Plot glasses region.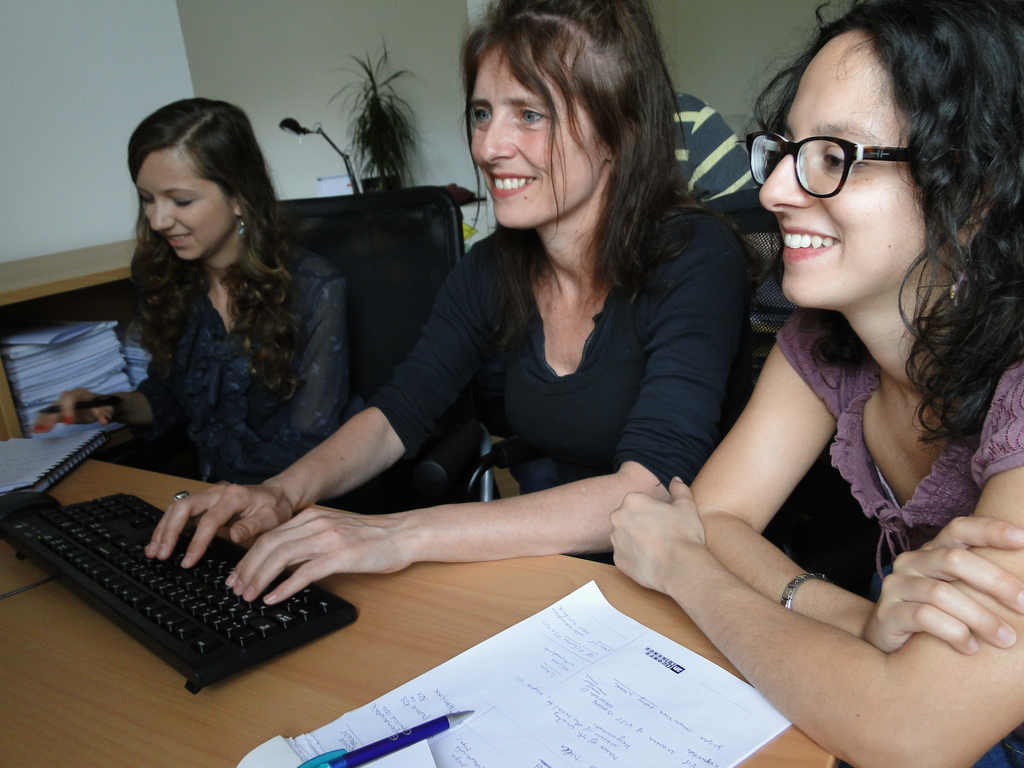
Plotted at pyautogui.locateOnScreen(745, 132, 911, 199).
